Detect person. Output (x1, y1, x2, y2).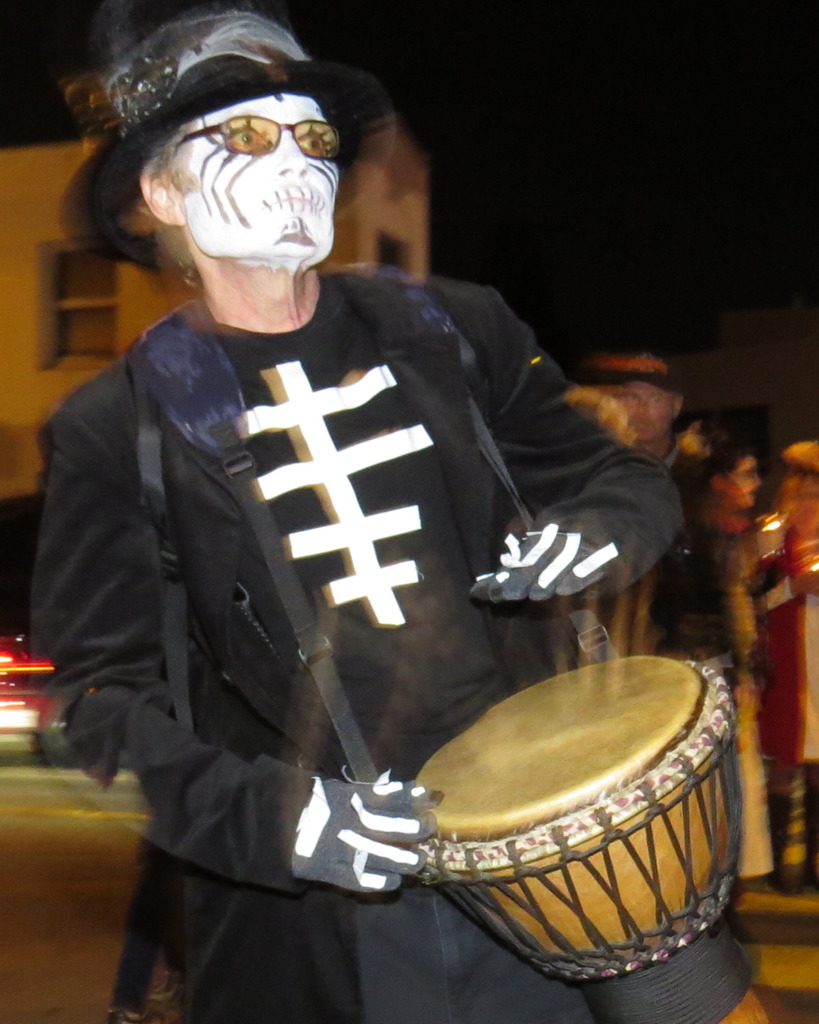
(708, 454, 770, 884).
